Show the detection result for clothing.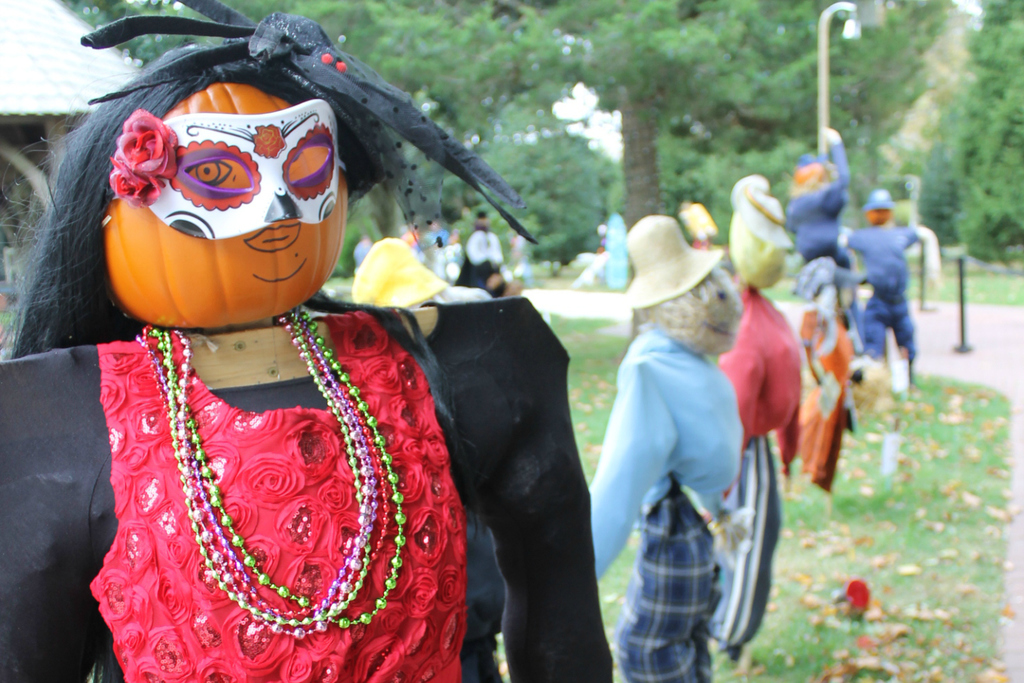
BBox(468, 222, 511, 296).
